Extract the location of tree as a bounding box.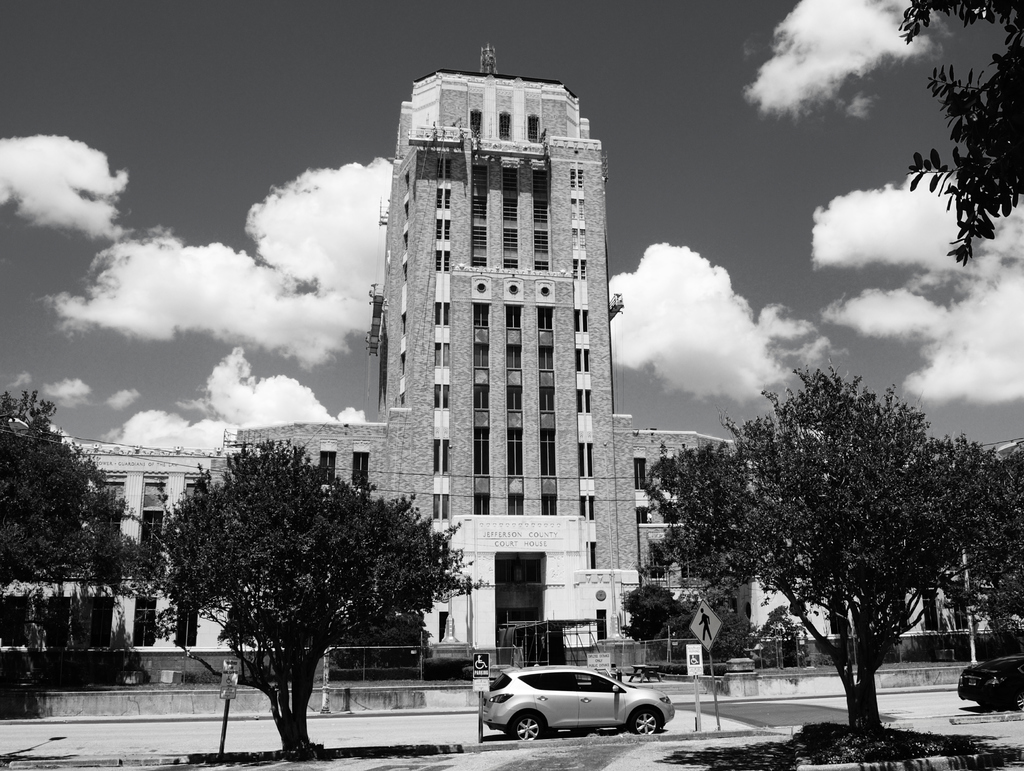
BBox(106, 434, 487, 752).
